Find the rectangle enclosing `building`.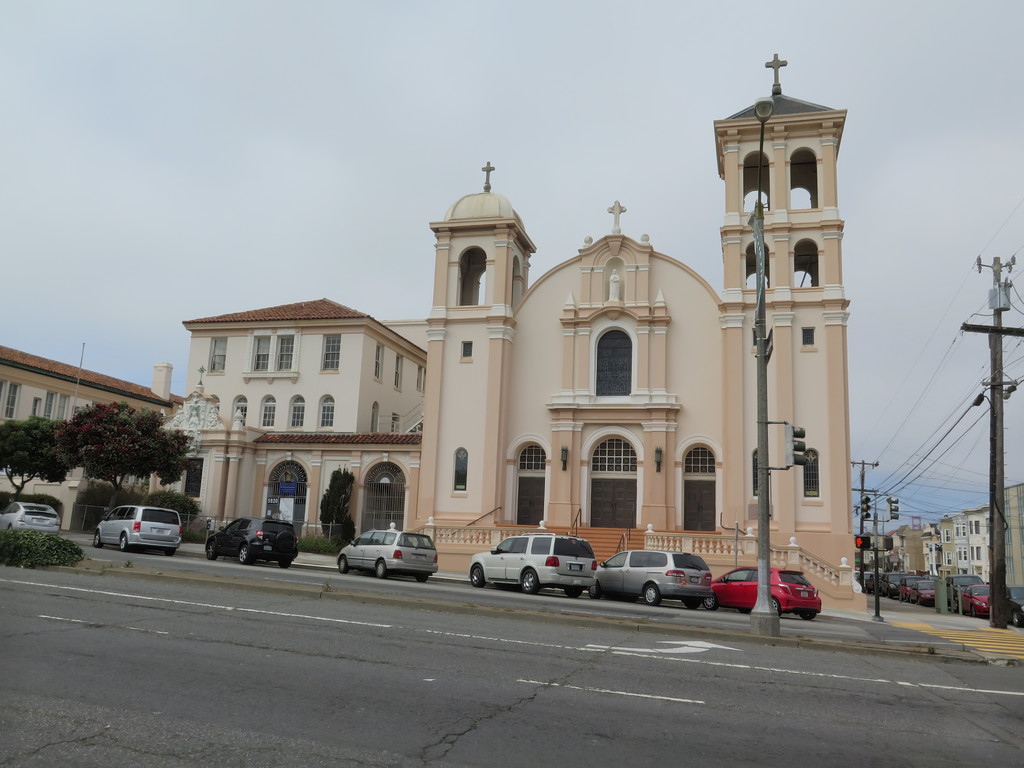
detection(184, 290, 428, 547).
